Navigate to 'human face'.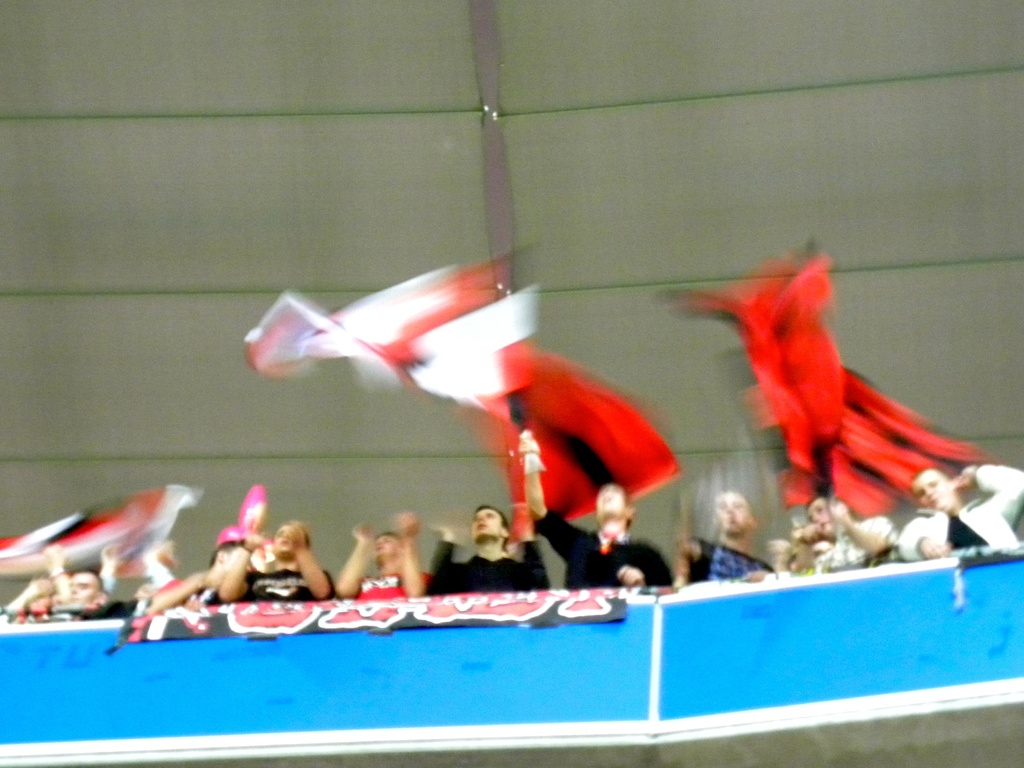
Navigation target: bbox=(912, 474, 956, 511).
